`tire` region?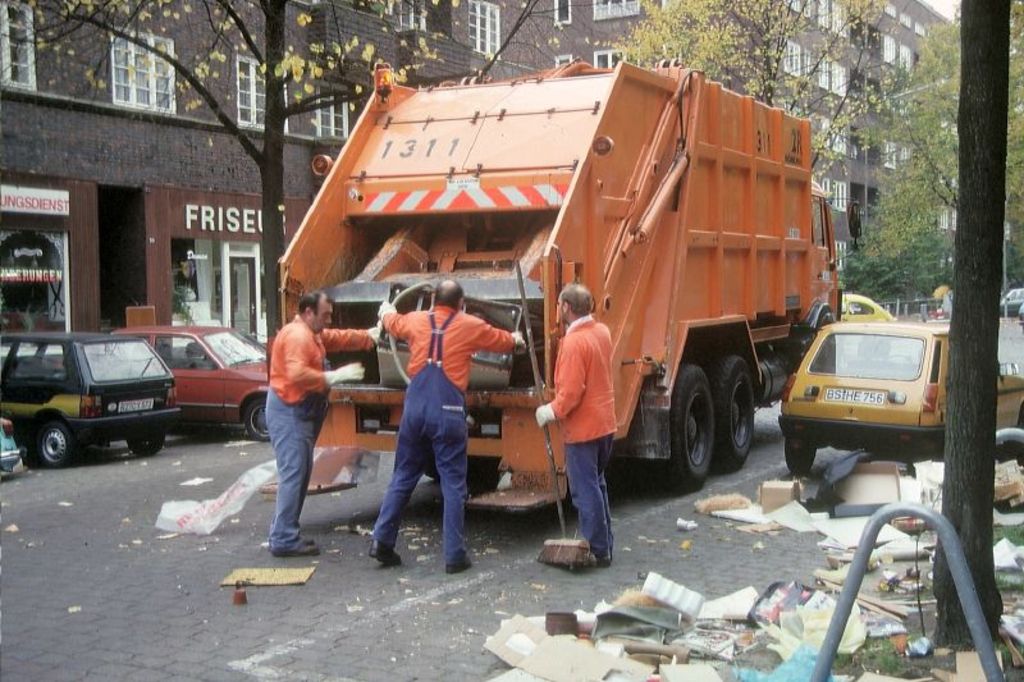
box(128, 436, 163, 458)
